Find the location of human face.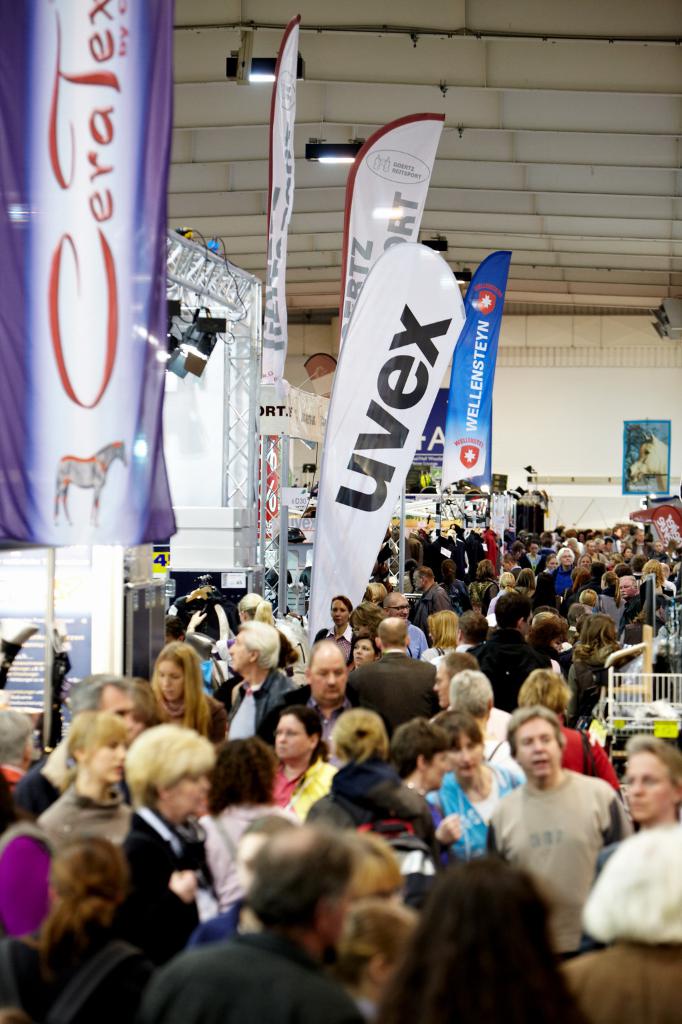
Location: BBox(426, 624, 437, 642).
